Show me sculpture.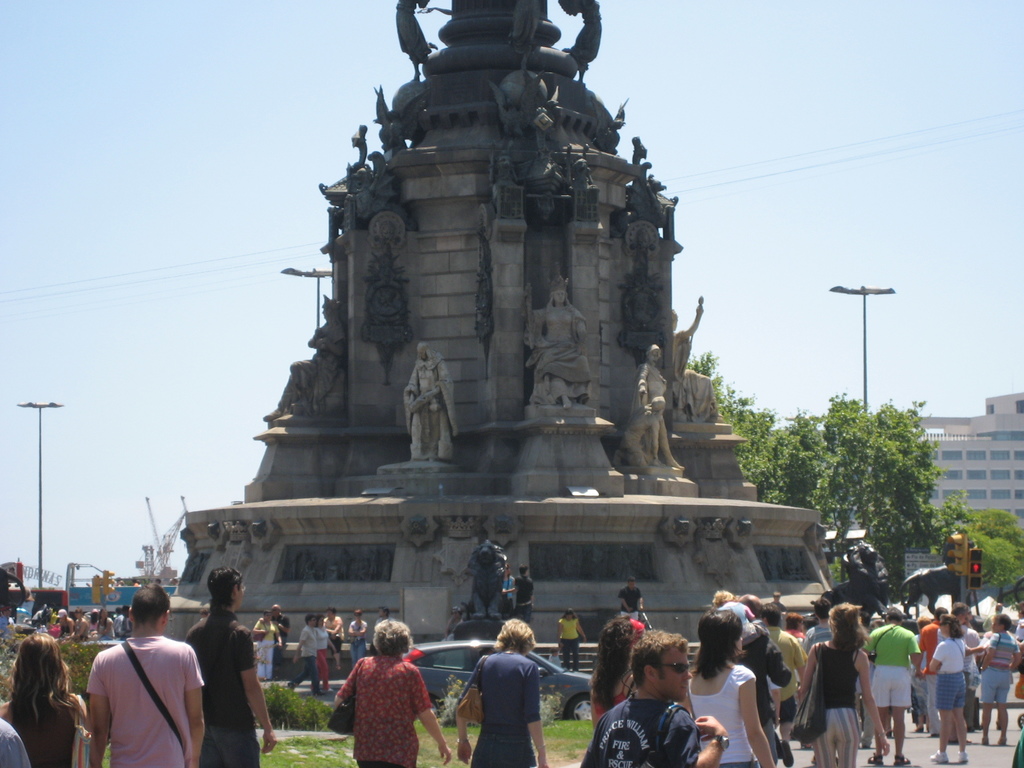
sculpture is here: bbox=[399, 340, 459, 459].
